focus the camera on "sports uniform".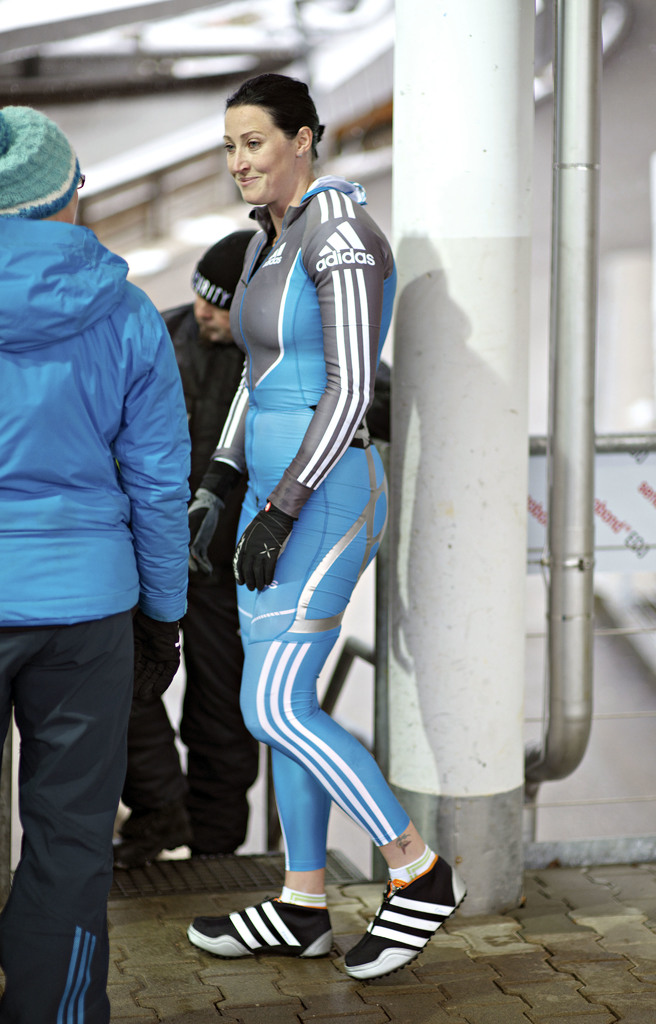
Focus region: <bbox>188, 180, 472, 982</bbox>.
